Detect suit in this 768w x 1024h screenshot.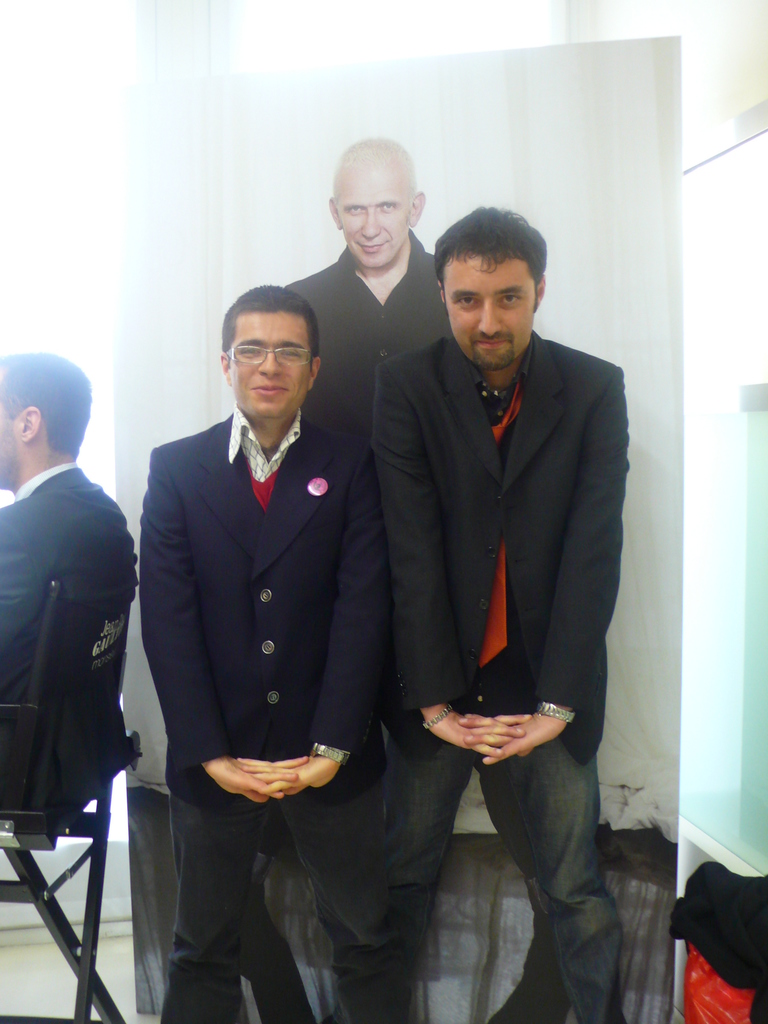
Detection: 0 462 135 803.
